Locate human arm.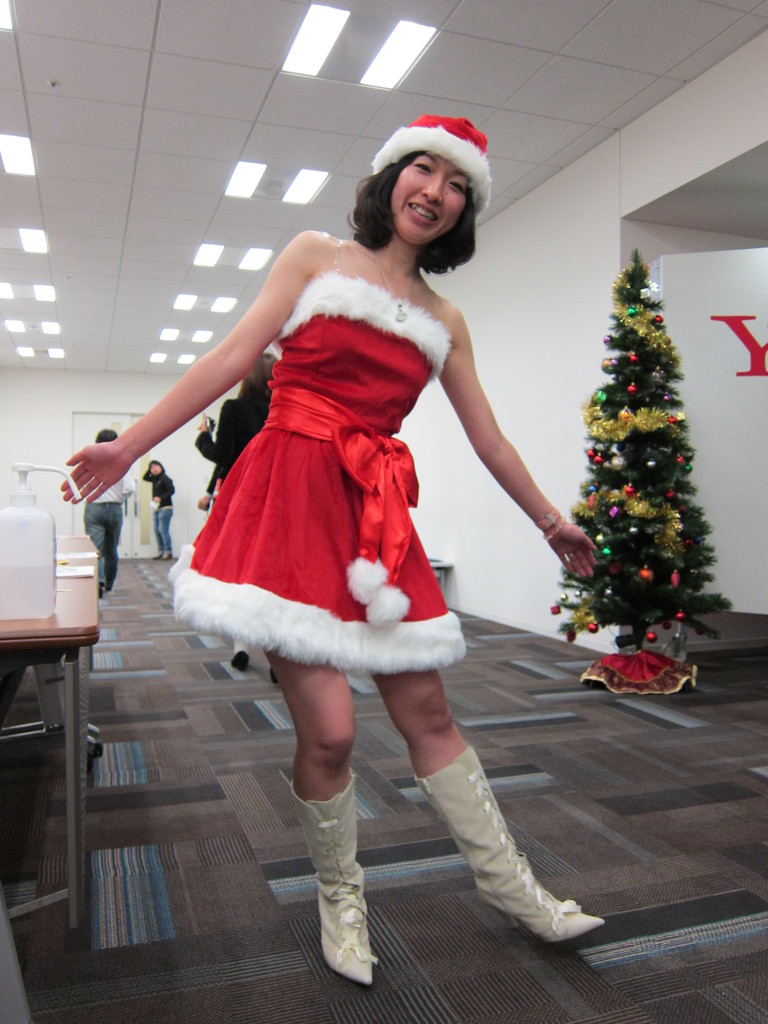
Bounding box: {"x1": 196, "y1": 463, "x2": 225, "y2": 512}.
